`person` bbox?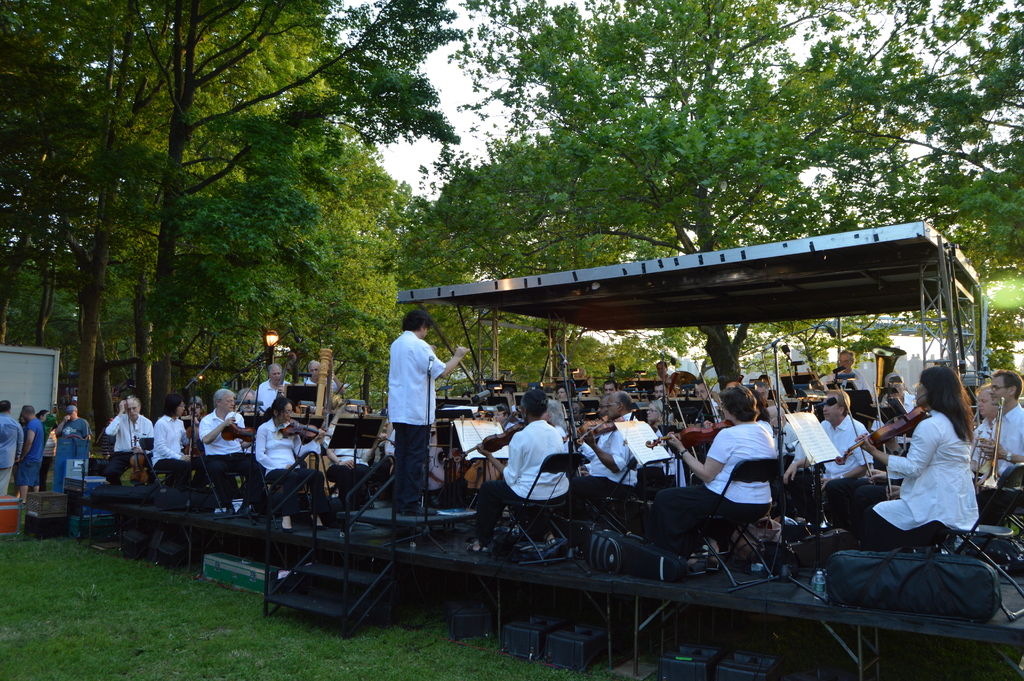
bbox(651, 386, 785, 549)
